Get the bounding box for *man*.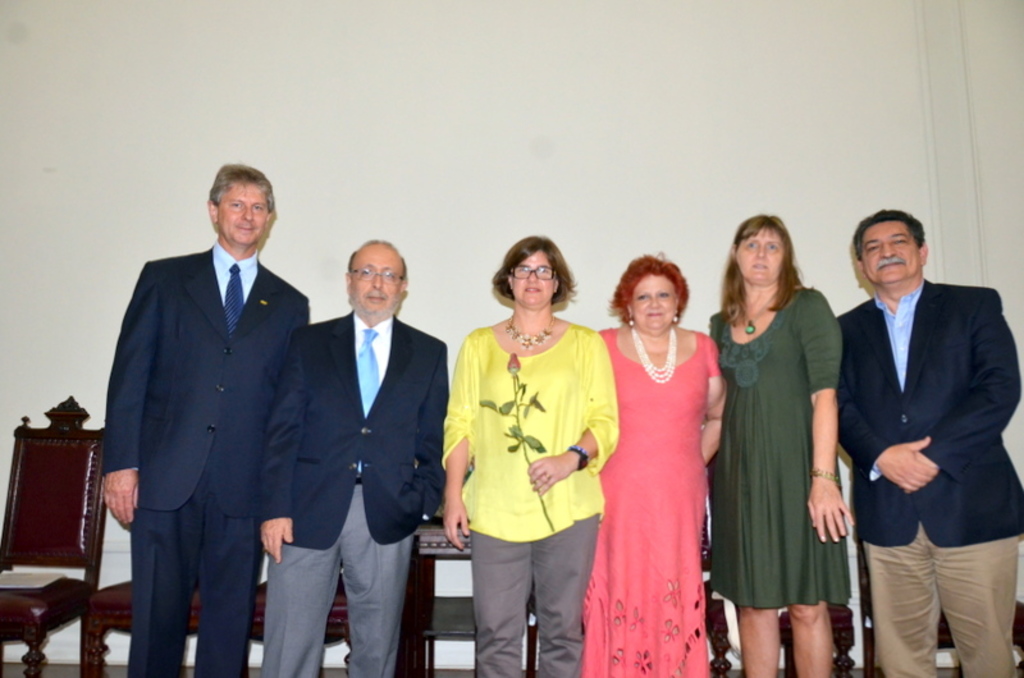
detection(101, 162, 308, 677).
